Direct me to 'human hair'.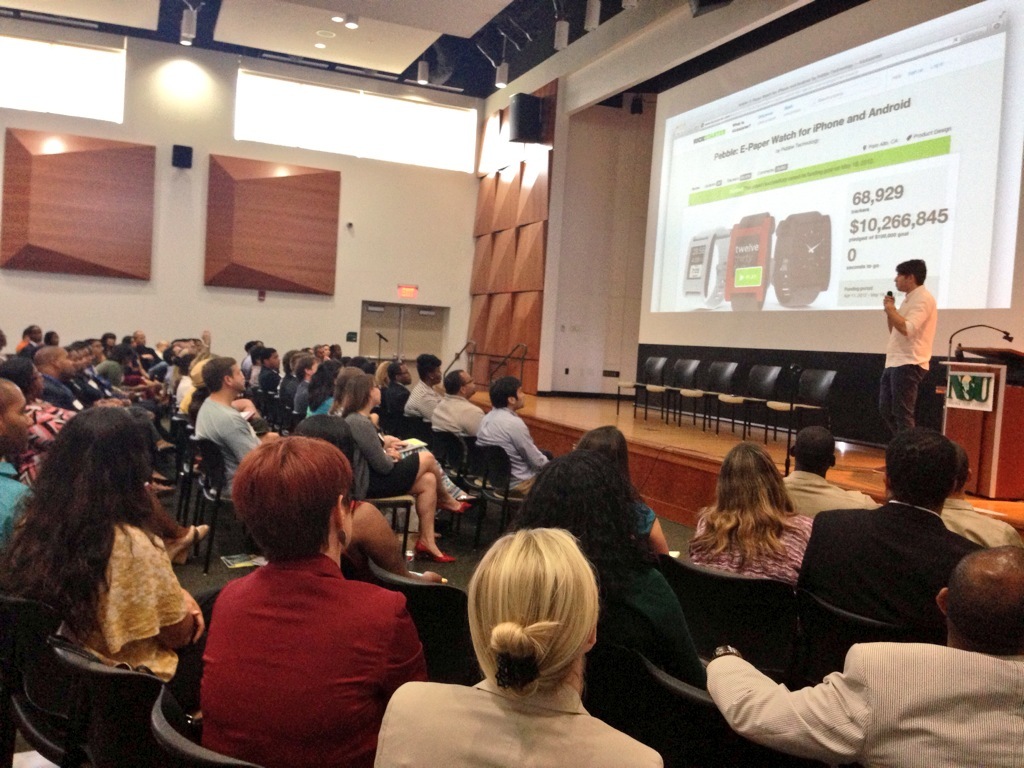
Direction: bbox=[942, 544, 1023, 662].
